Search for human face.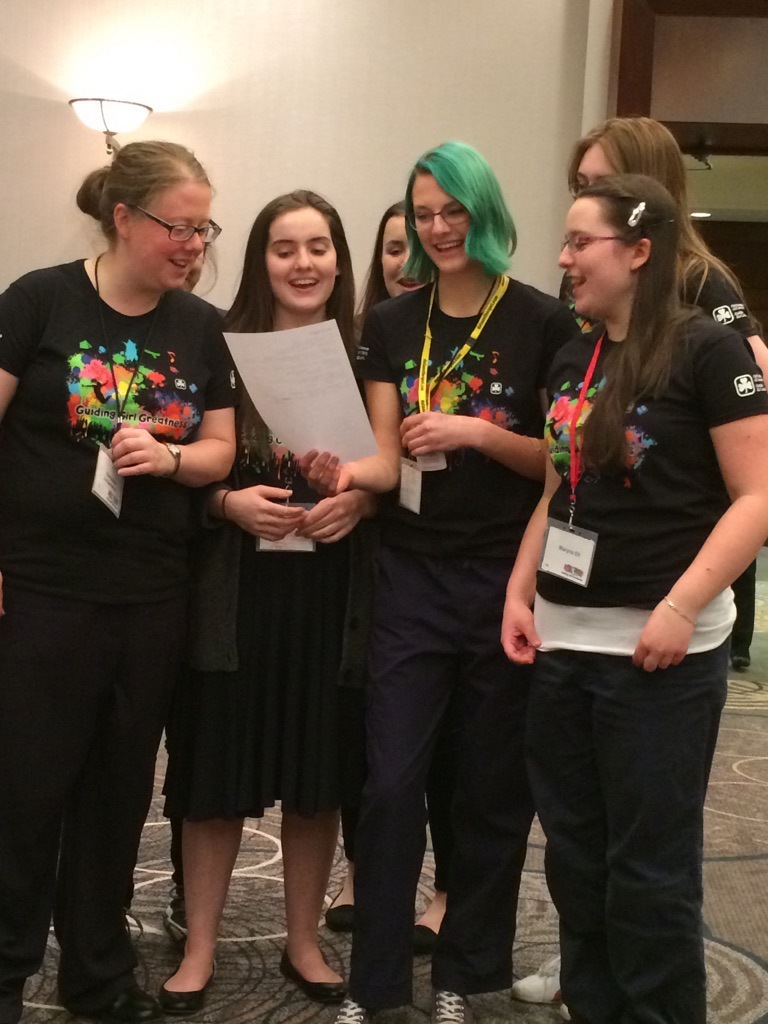
Found at left=376, top=212, right=424, bottom=296.
